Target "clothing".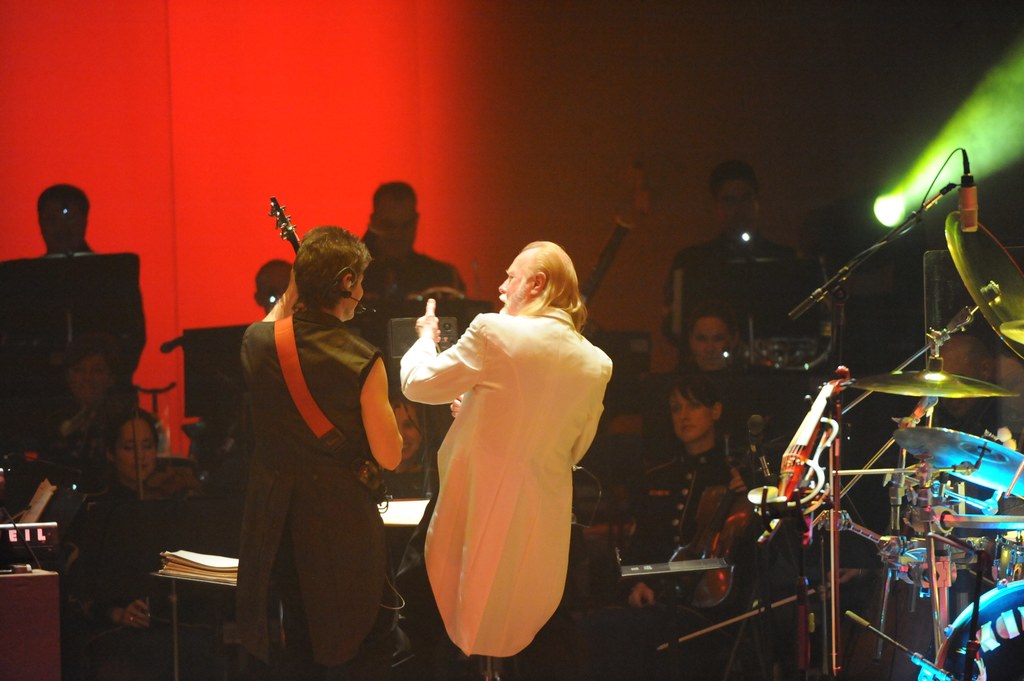
Target region: x1=590, y1=446, x2=755, y2=680.
